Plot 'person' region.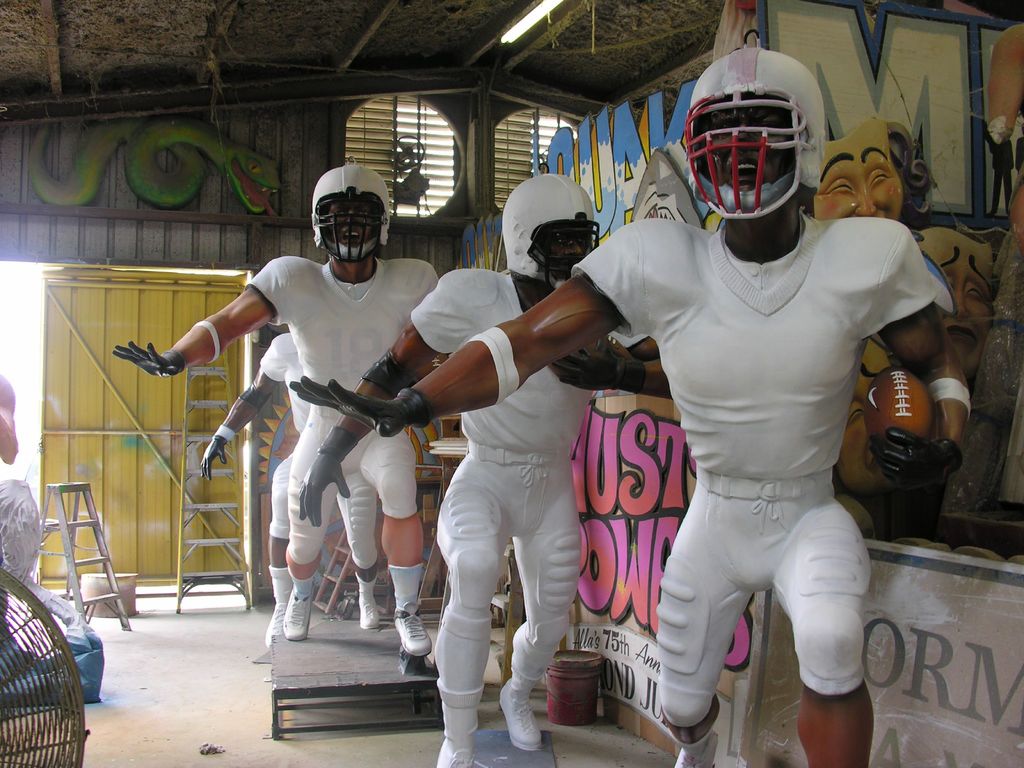
Plotted at box=[196, 330, 384, 654].
